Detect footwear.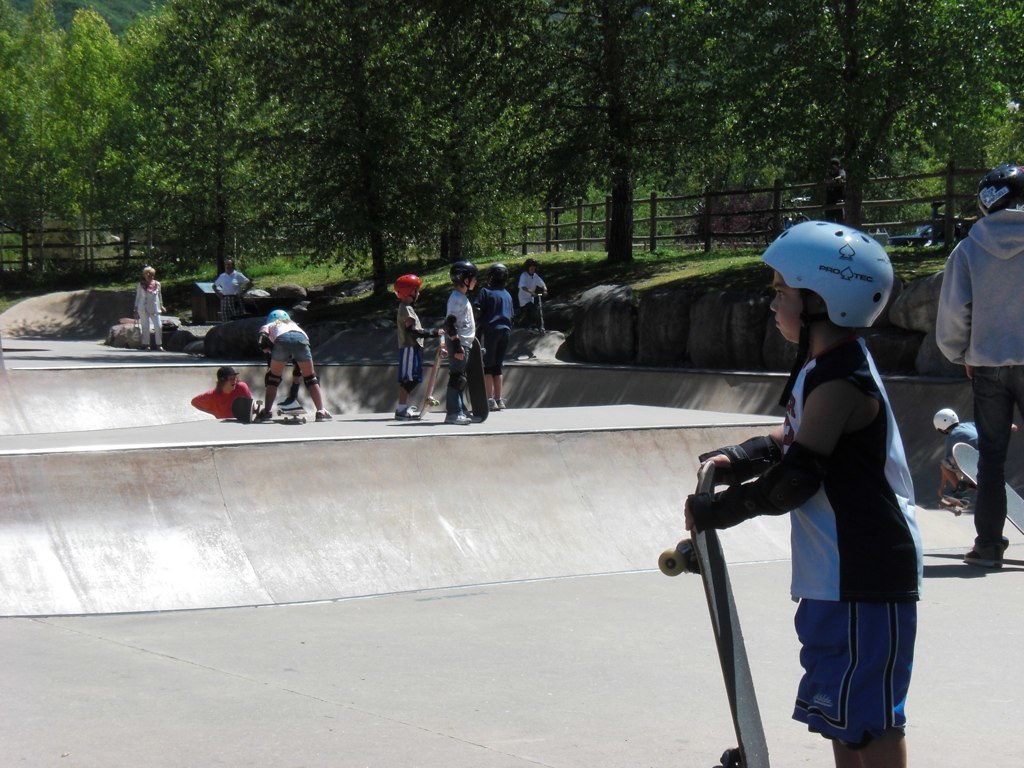
Detected at 274 397 302 408.
